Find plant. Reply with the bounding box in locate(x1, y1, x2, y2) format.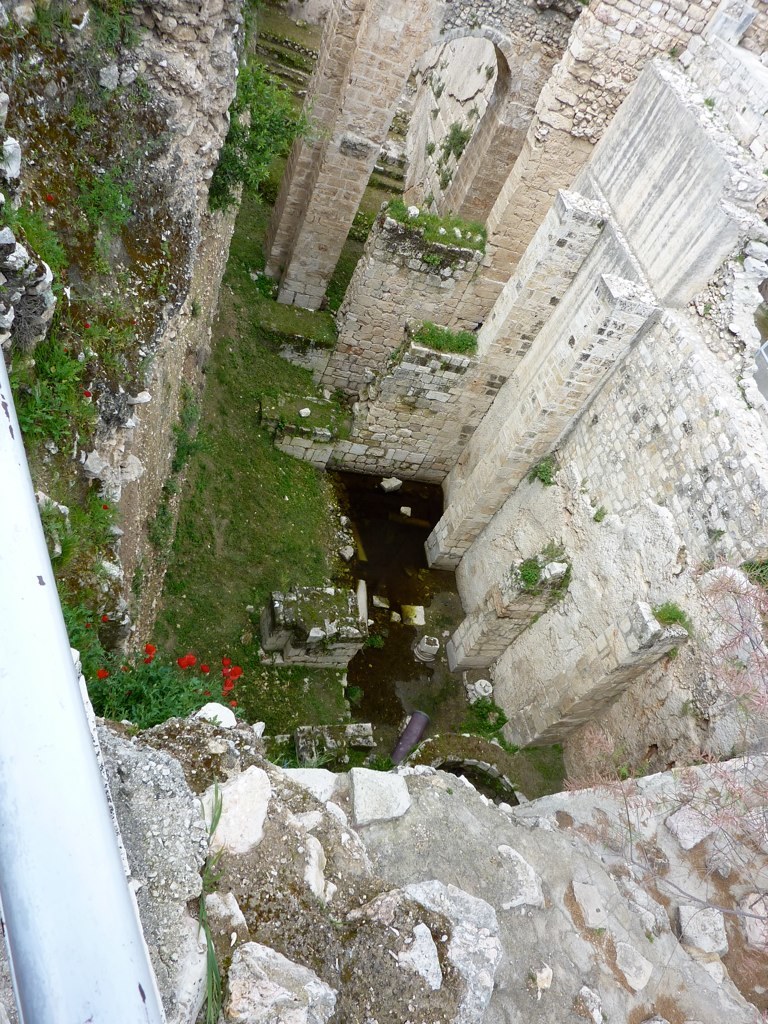
locate(648, 598, 692, 632).
